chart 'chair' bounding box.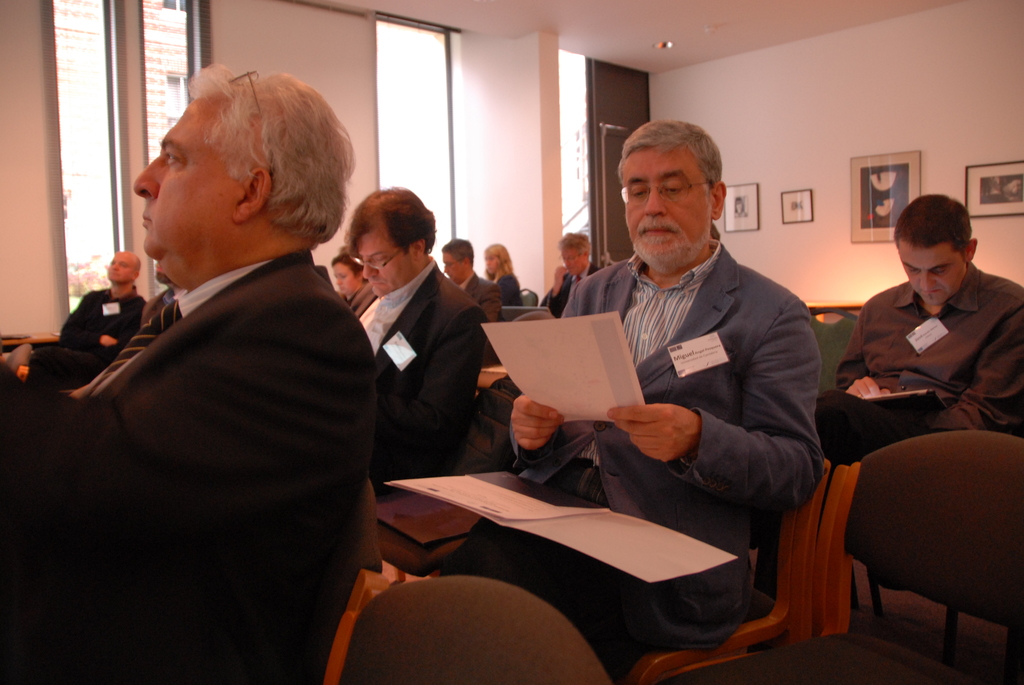
Charted: bbox(808, 306, 859, 400).
